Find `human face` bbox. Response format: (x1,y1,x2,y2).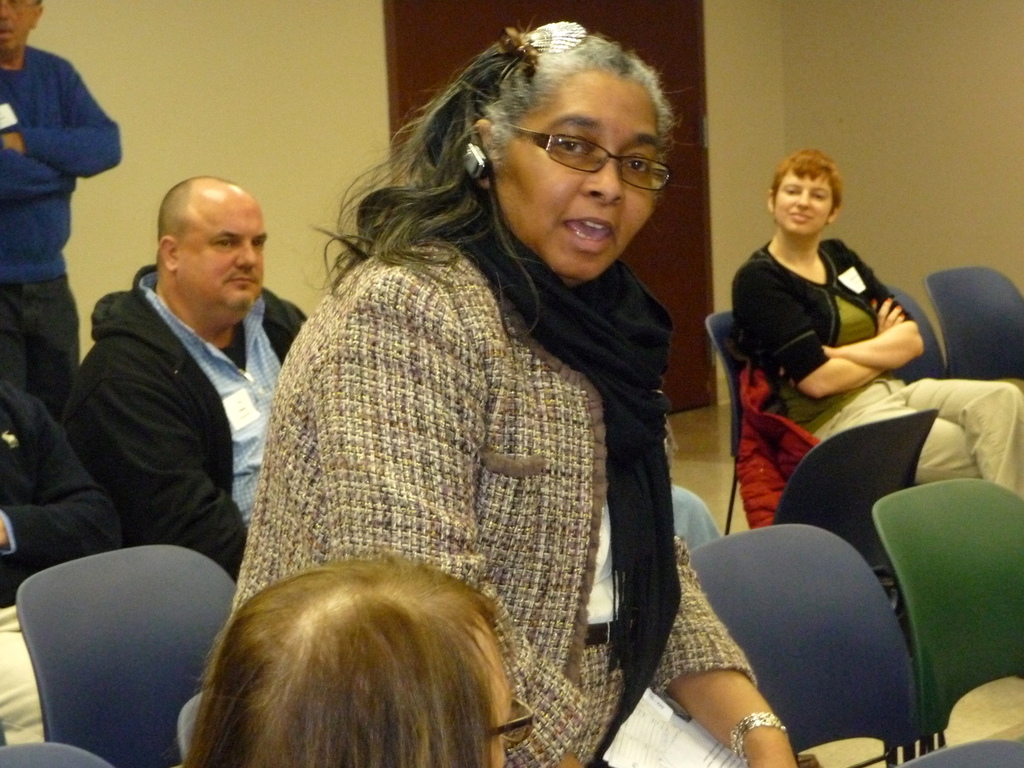
(179,204,265,320).
